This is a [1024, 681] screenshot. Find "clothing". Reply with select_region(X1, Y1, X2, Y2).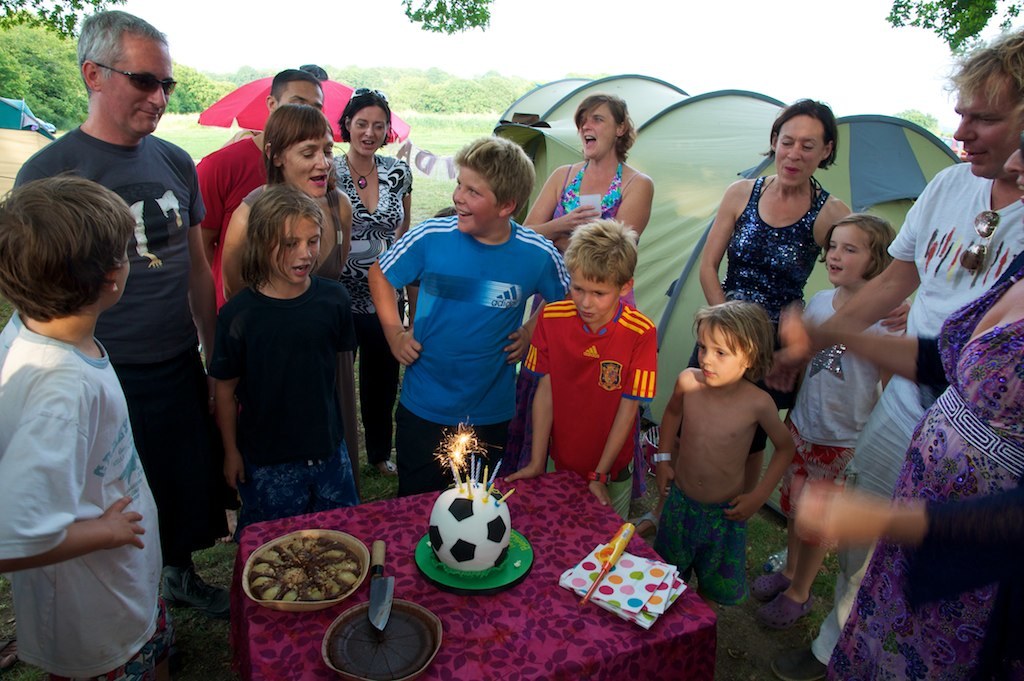
select_region(8, 261, 166, 668).
